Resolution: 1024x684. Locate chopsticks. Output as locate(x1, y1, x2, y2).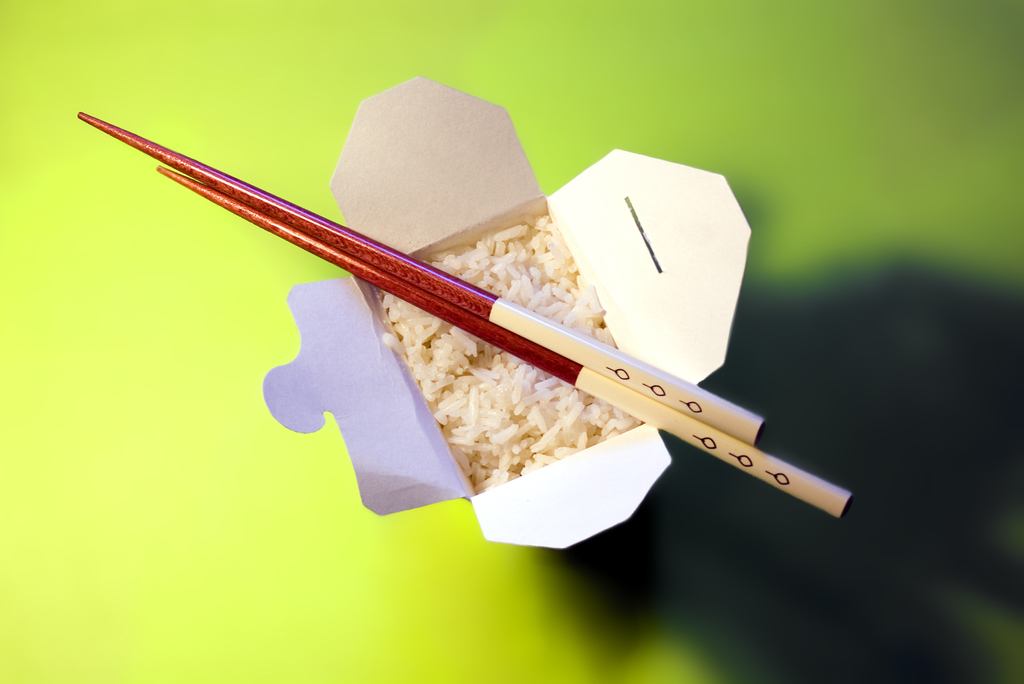
locate(78, 109, 852, 518).
